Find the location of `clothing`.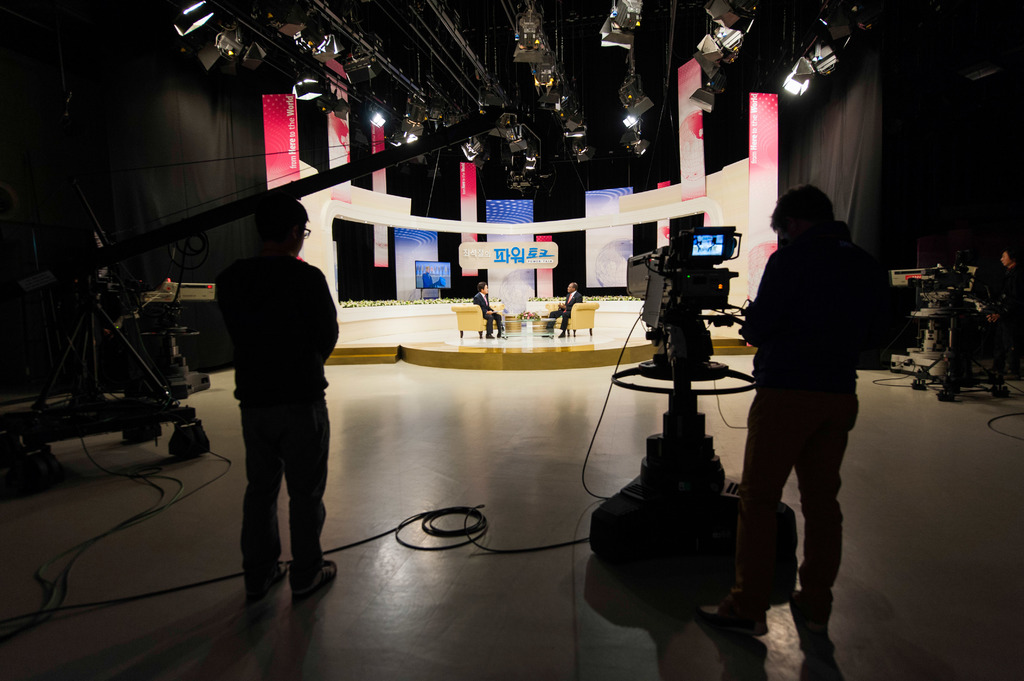
Location: rect(997, 262, 1023, 320).
